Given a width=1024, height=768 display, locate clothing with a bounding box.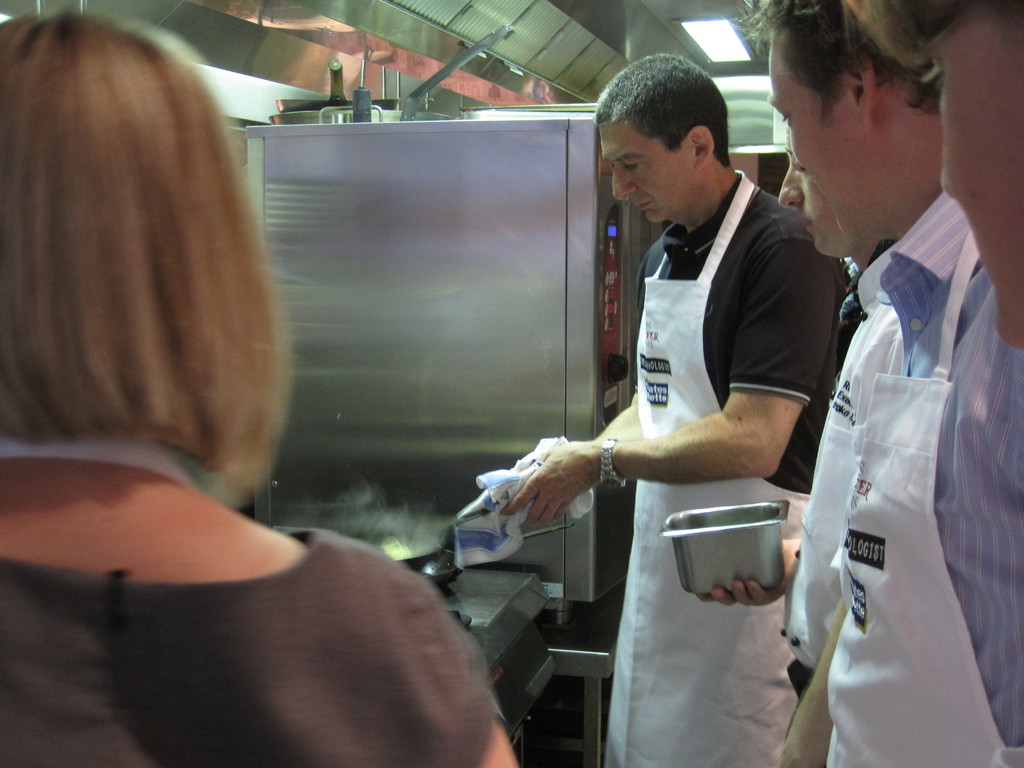
Located: {"left": 3, "top": 527, "right": 513, "bottom": 767}.
